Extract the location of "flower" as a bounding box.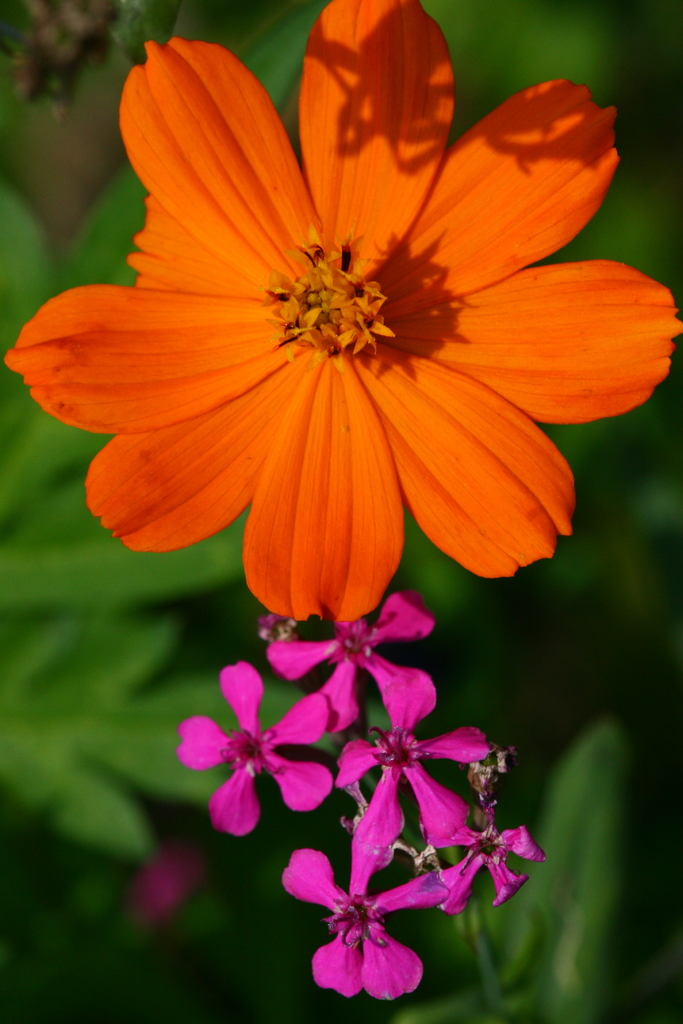
22,20,582,655.
